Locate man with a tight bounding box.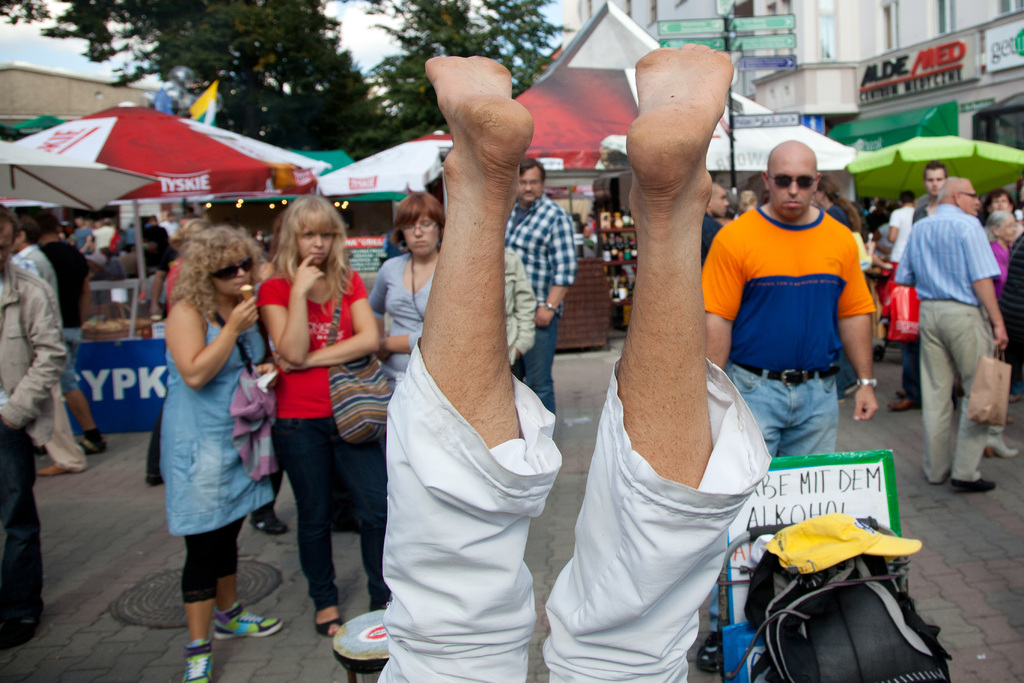
Rect(38, 212, 113, 455).
